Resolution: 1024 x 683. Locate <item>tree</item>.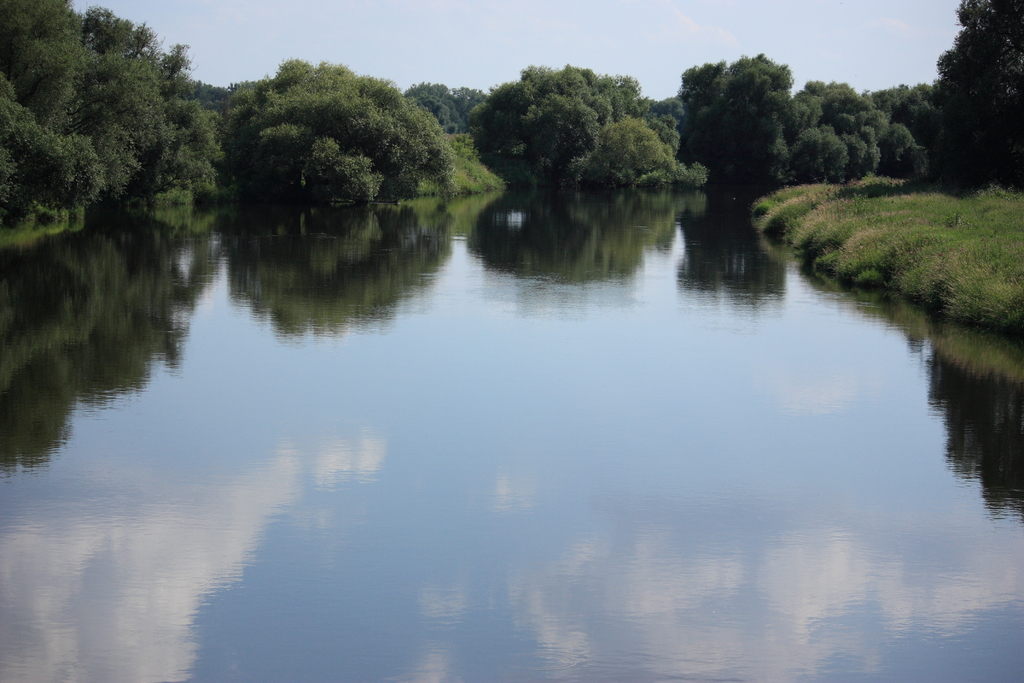
688, 42, 815, 208.
